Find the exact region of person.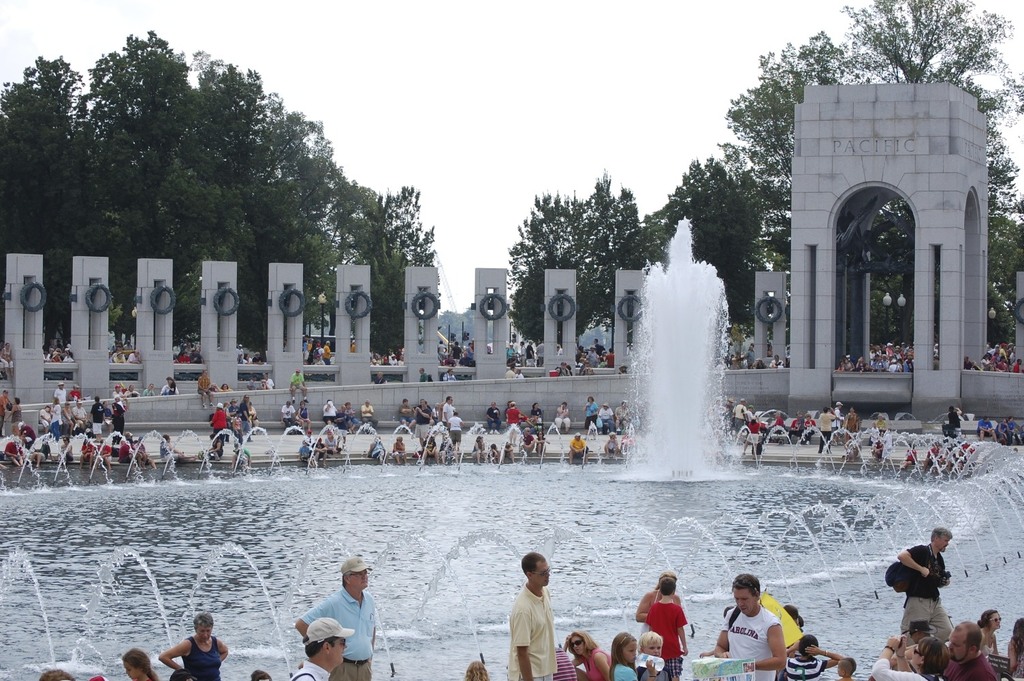
Exact region: x1=607 y1=631 x2=637 y2=680.
